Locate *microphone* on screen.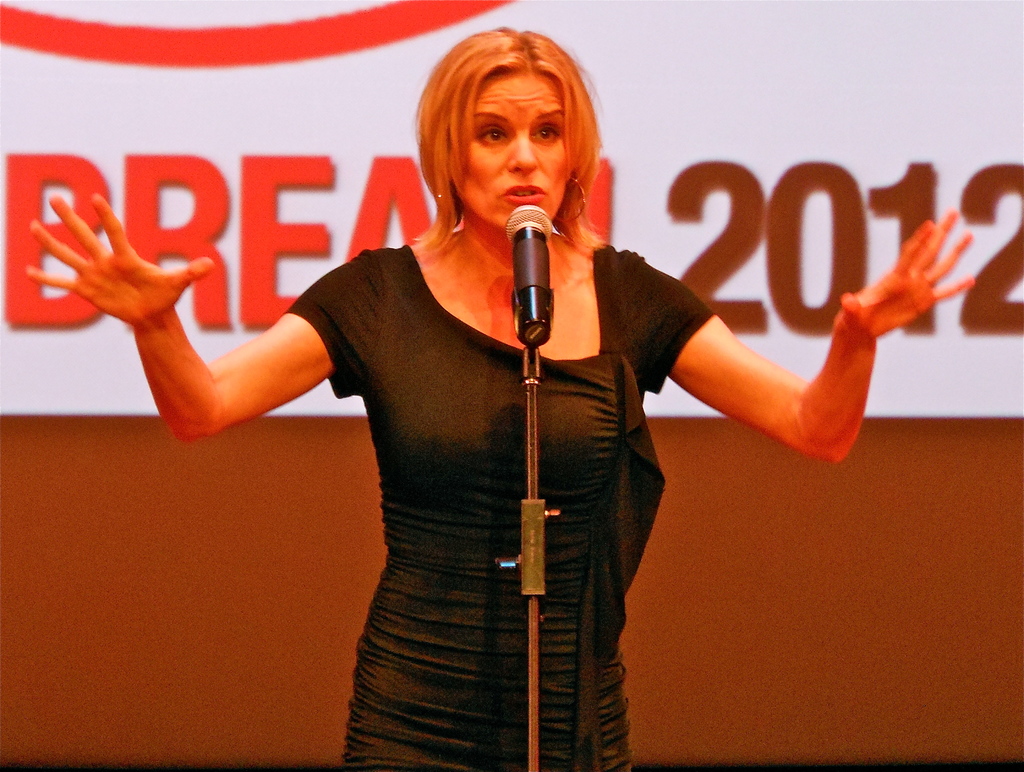
On screen at (x1=504, y1=203, x2=556, y2=339).
